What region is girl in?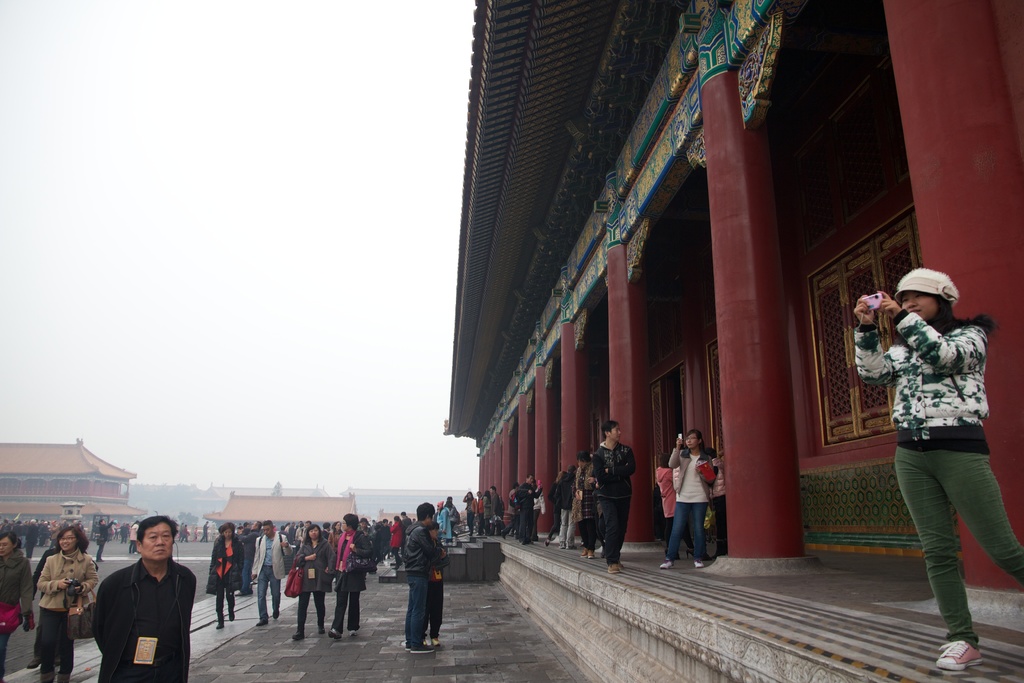
select_region(854, 264, 1023, 667).
